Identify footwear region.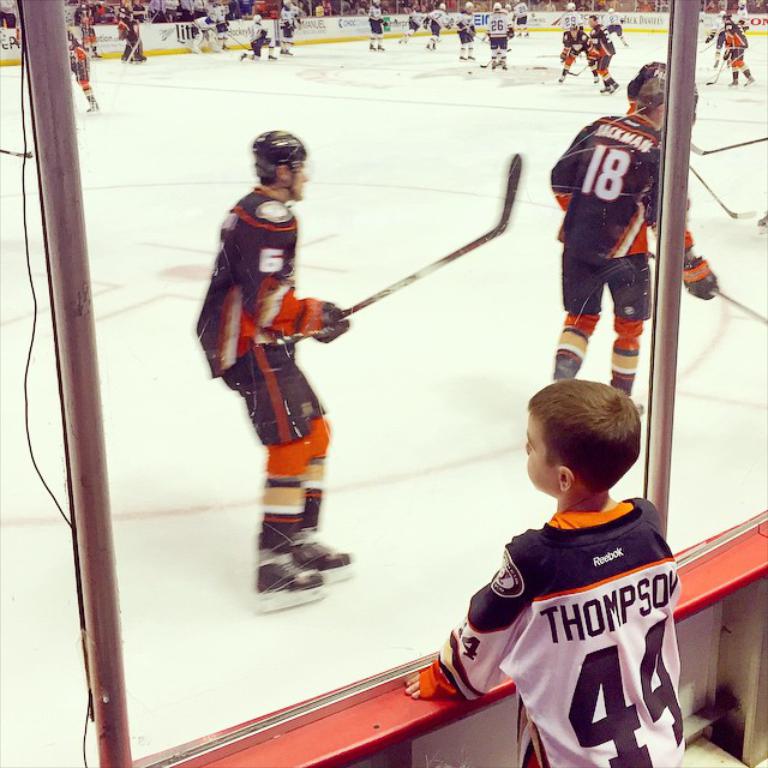
Region: [86, 101, 104, 109].
